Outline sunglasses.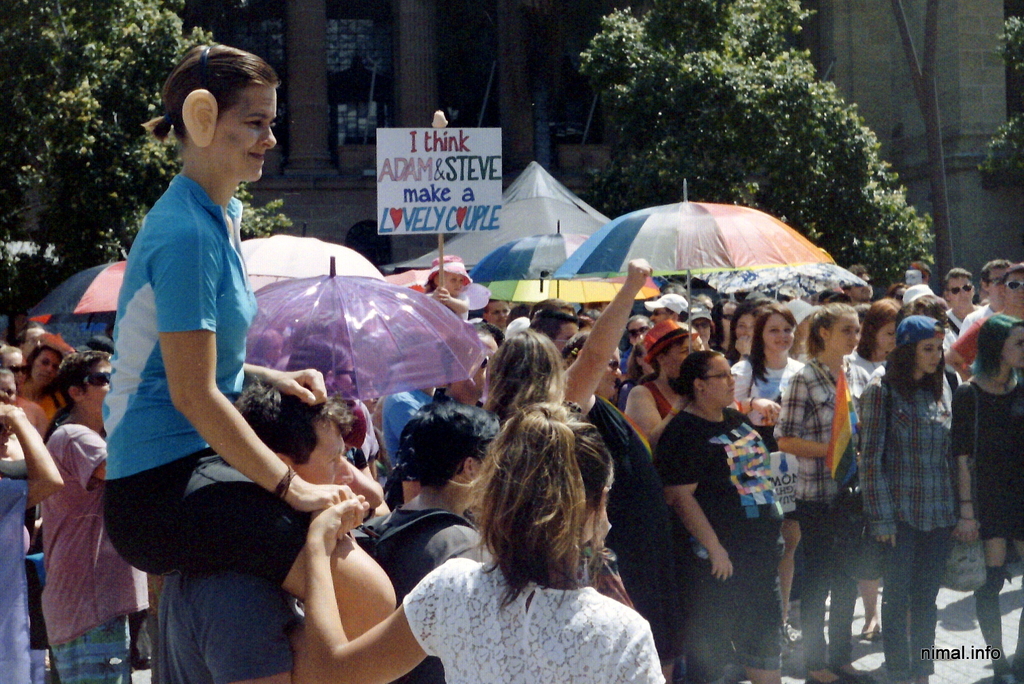
Outline: rect(945, 284, 971, 293).
